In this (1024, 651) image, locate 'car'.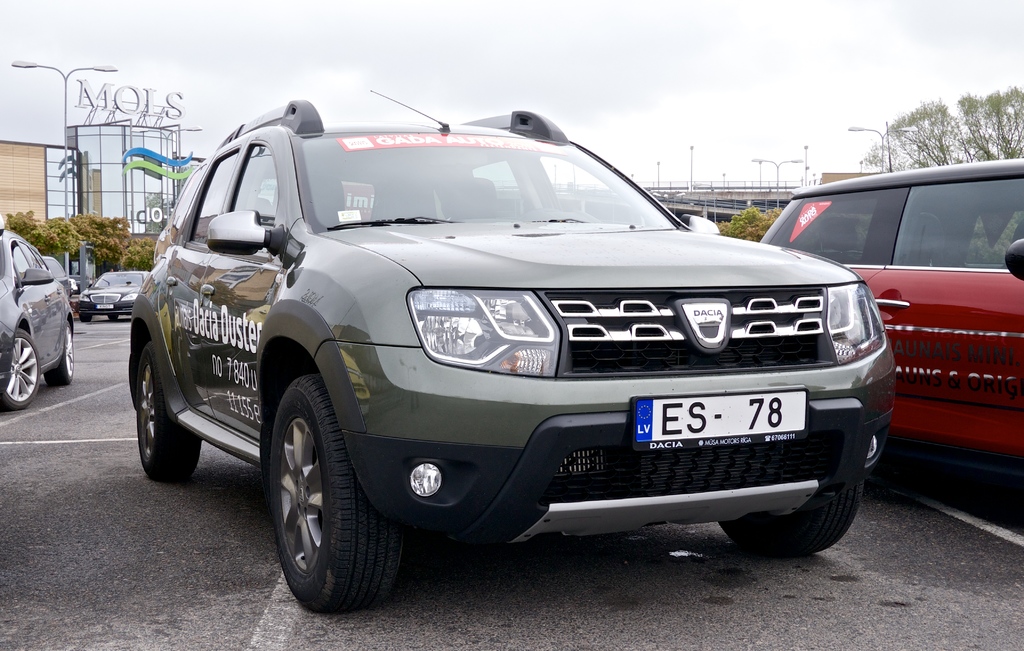
Bounding box: [x1=79, y1=269, x2=154, y2=322].
